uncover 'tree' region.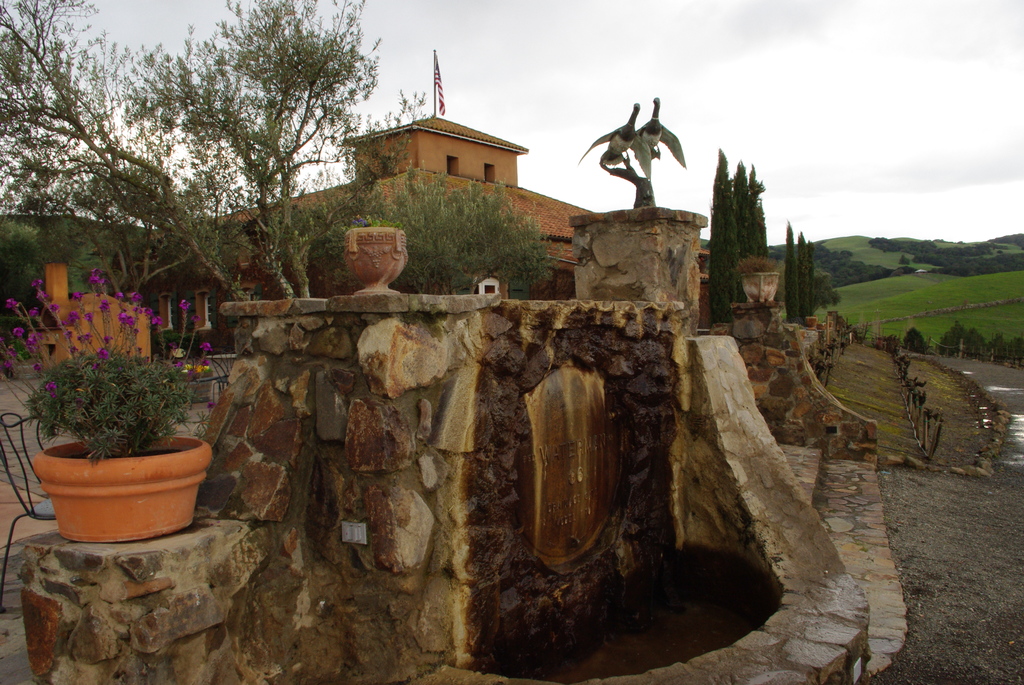
Uncovered: 343 166 543 308.
